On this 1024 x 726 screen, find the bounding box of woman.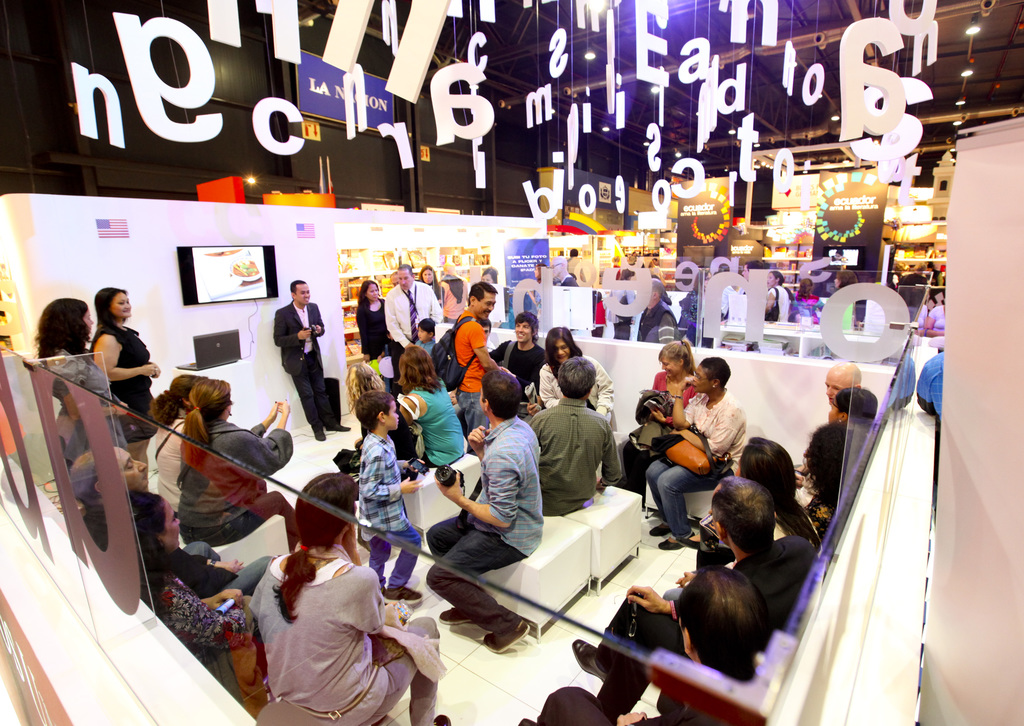
Bounding box: region(390, 344, 476, 471).
